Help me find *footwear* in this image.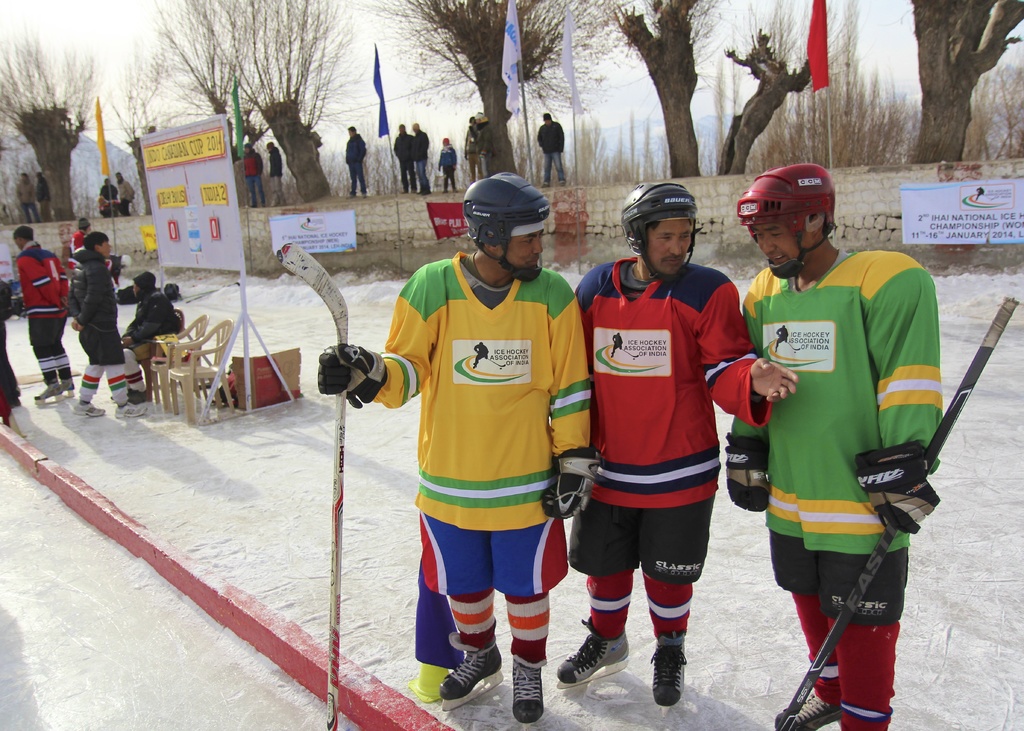
Found it: 116,401,147,415.
